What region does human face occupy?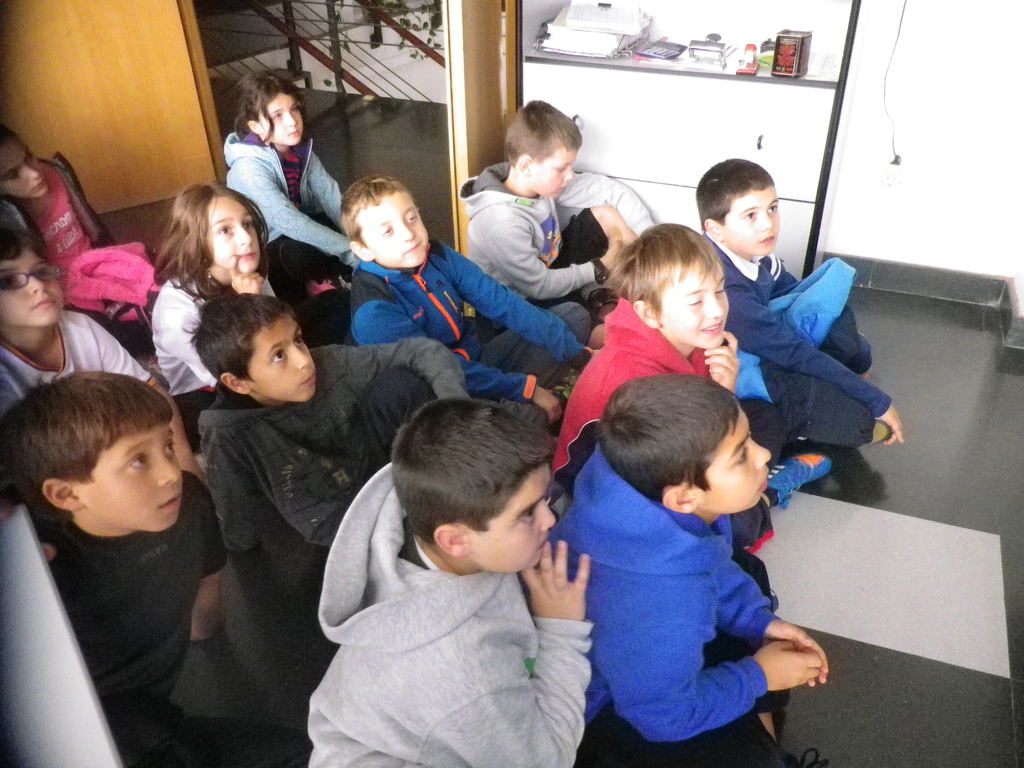
2 244 66 327.
